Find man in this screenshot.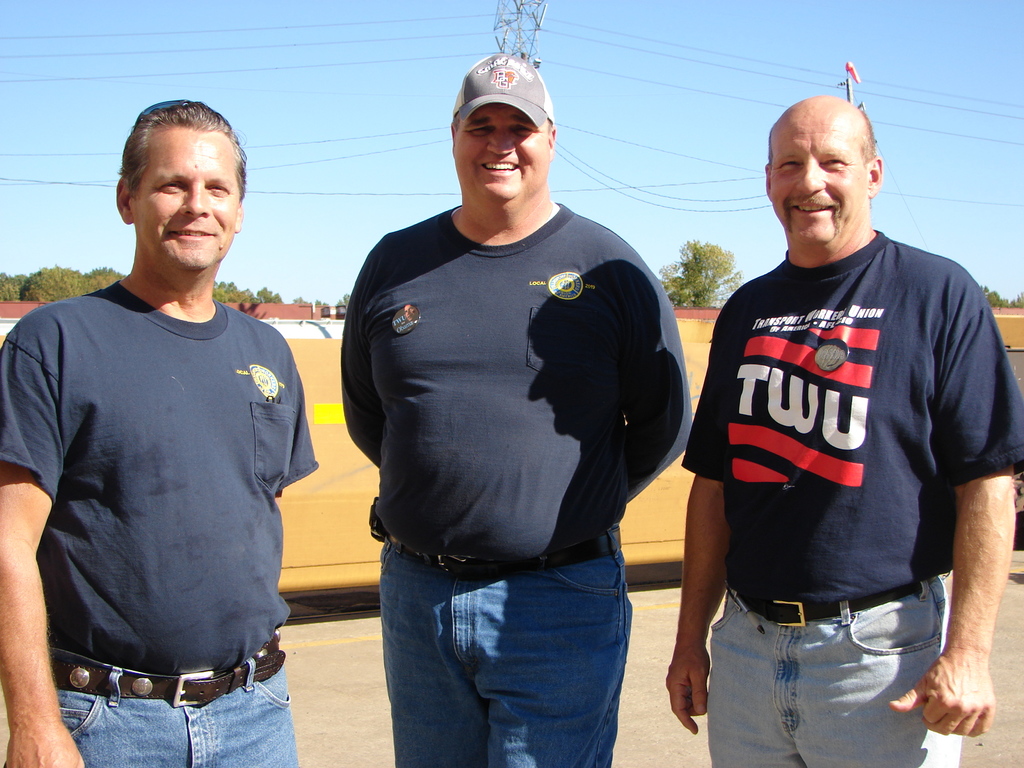
The bounding box for man is crop(664, 98, 1023, 767).
